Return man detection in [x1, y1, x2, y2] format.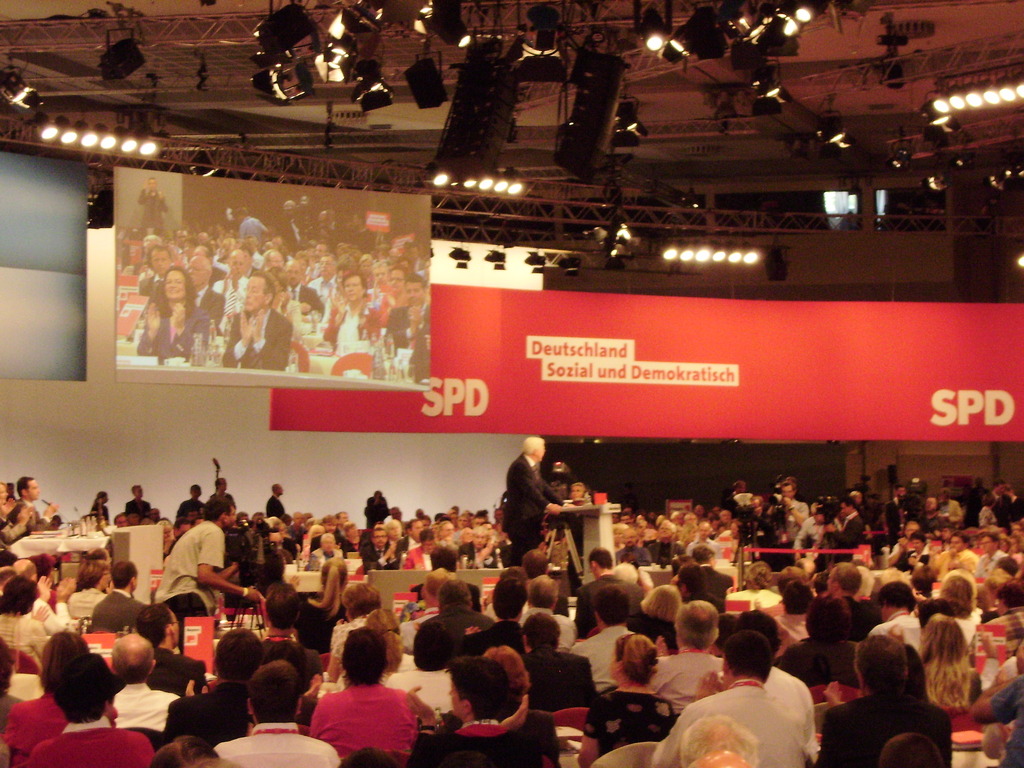
[613, 528, 648, 576].
